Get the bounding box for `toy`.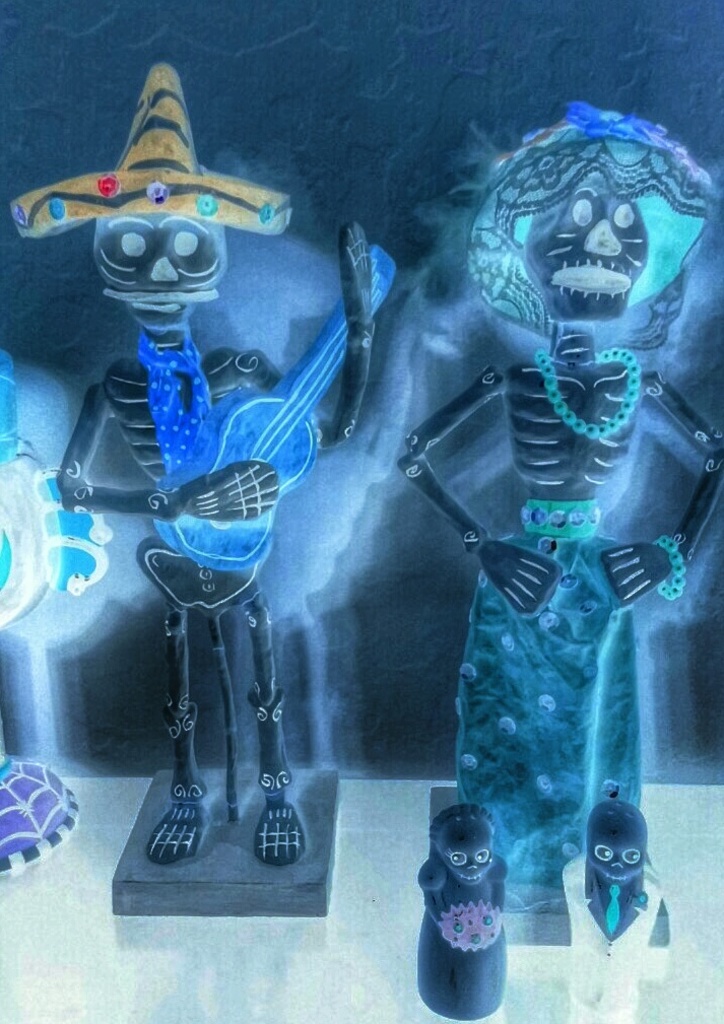
414:796:515:1018.
